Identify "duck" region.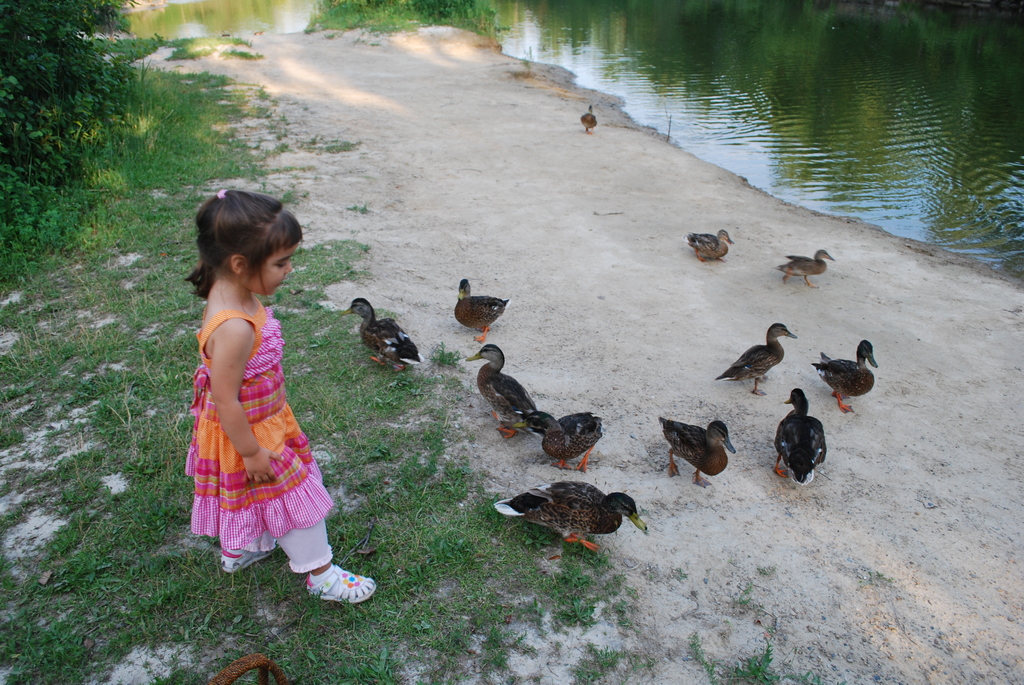
Region: select_region(682, 228, 736, 262).
